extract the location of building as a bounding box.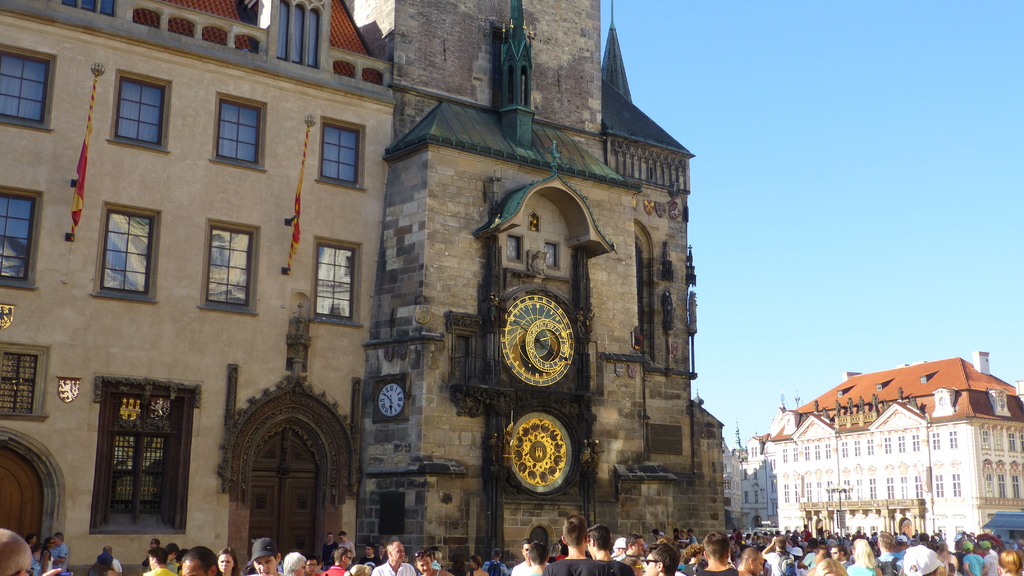
(721,351,1023,554).
